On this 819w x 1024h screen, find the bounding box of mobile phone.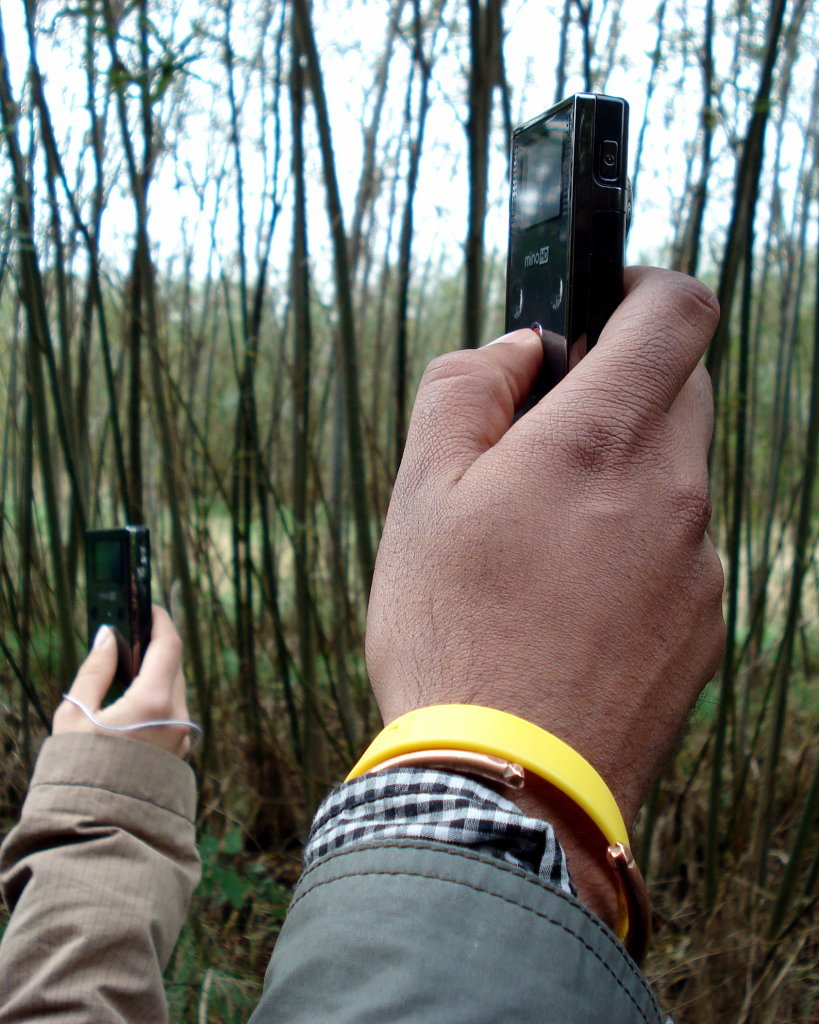
Bounding box: x1=85, y1=528, x2=154, y2=710.
